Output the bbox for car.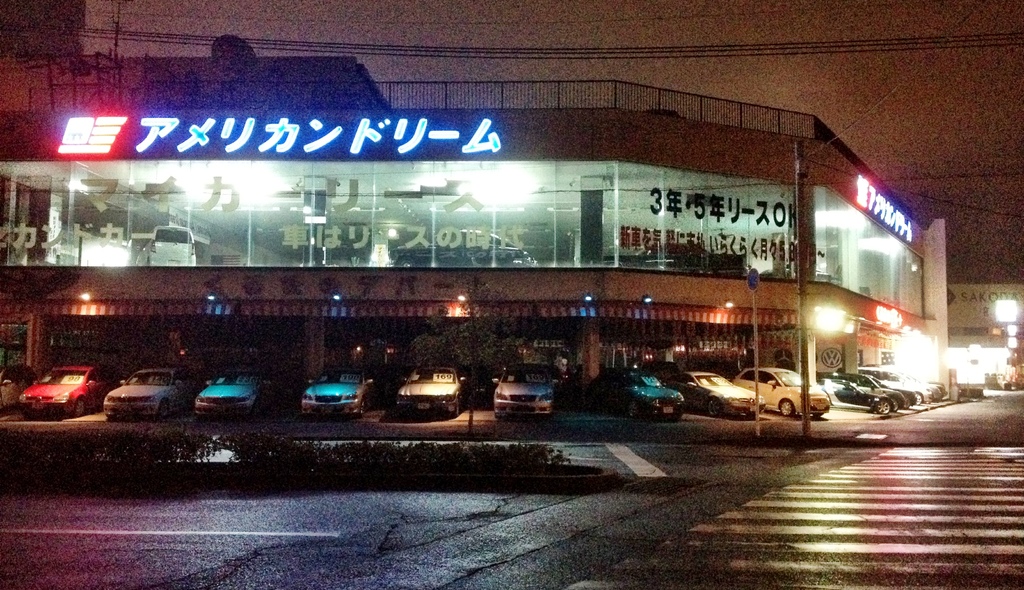
Rect(589, 369, 686, 417).
